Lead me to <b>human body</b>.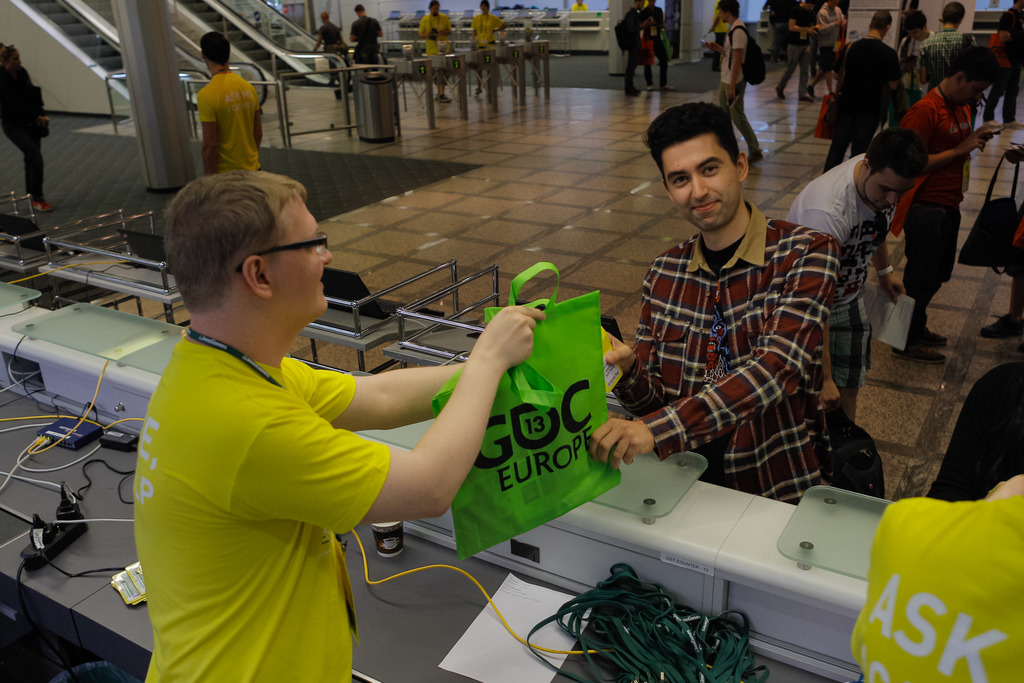
Lead to pyautogui.locateOnScreen(910, 0, 972, 104).
